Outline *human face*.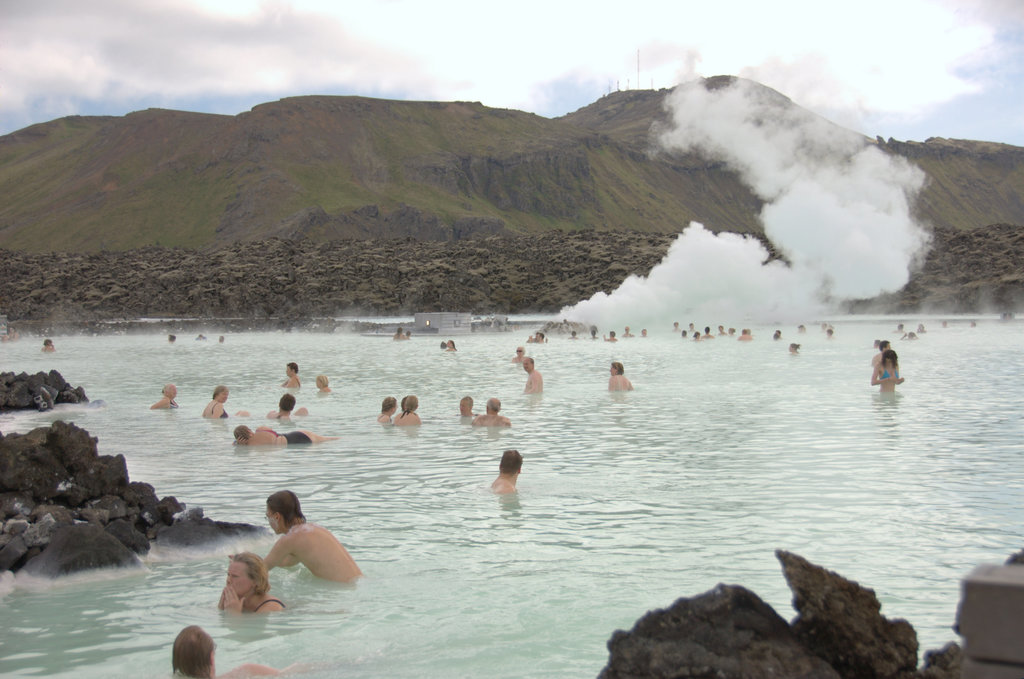
Outline: (x1=458, y1=398, x2=469, y2=417).
